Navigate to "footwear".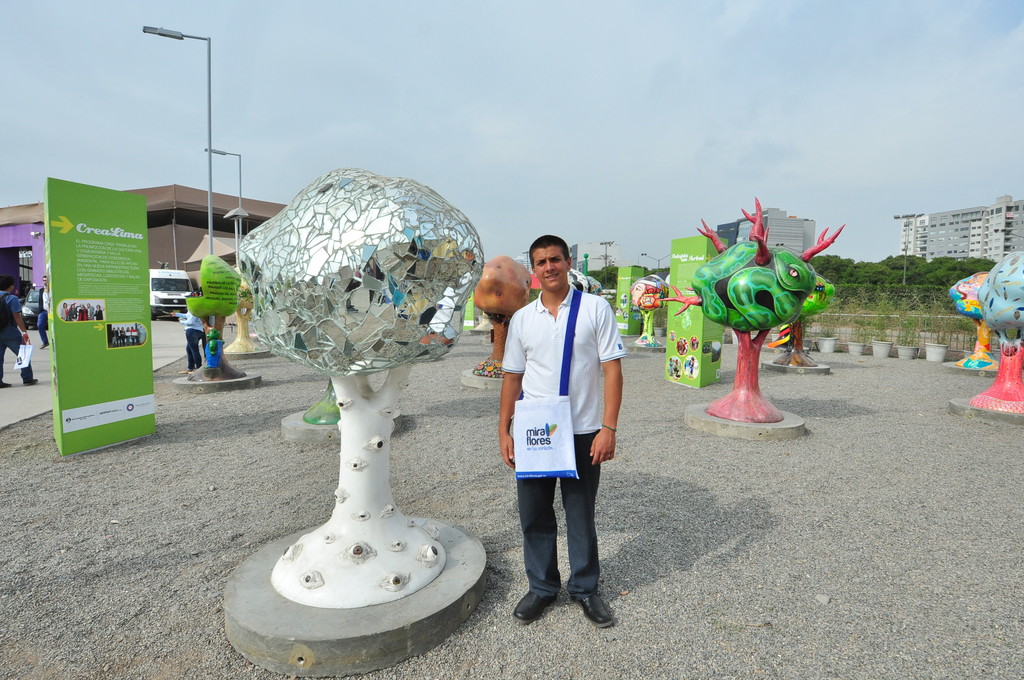
Navigation target: <bbox>0, 380, 13, 386</bbox>.
